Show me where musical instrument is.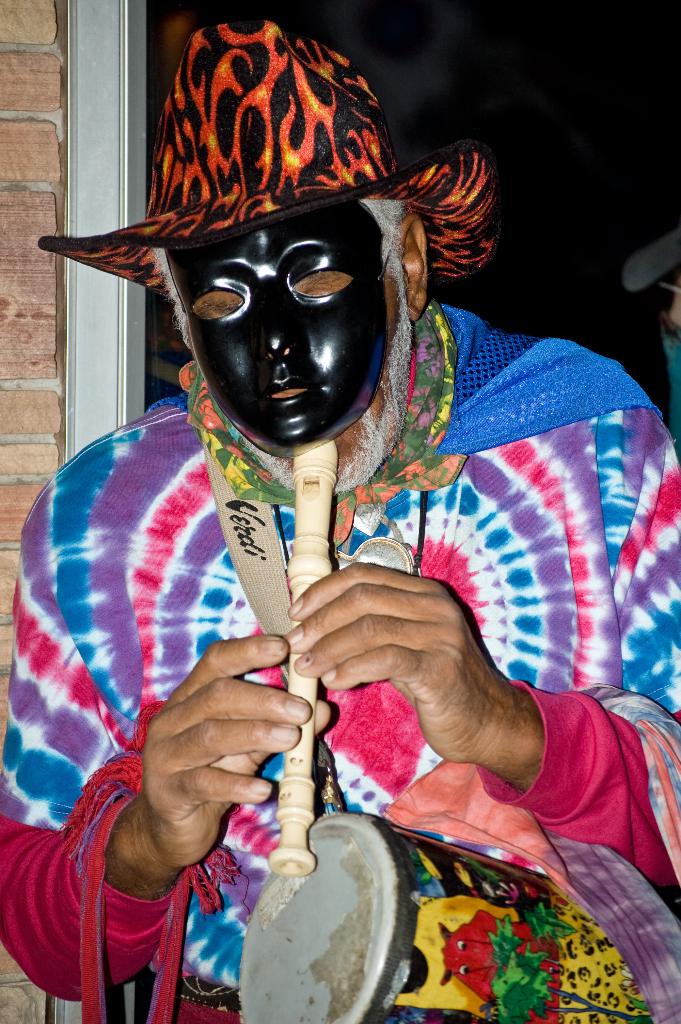
musical instrument is at detection(263, 440, 349, 883).
